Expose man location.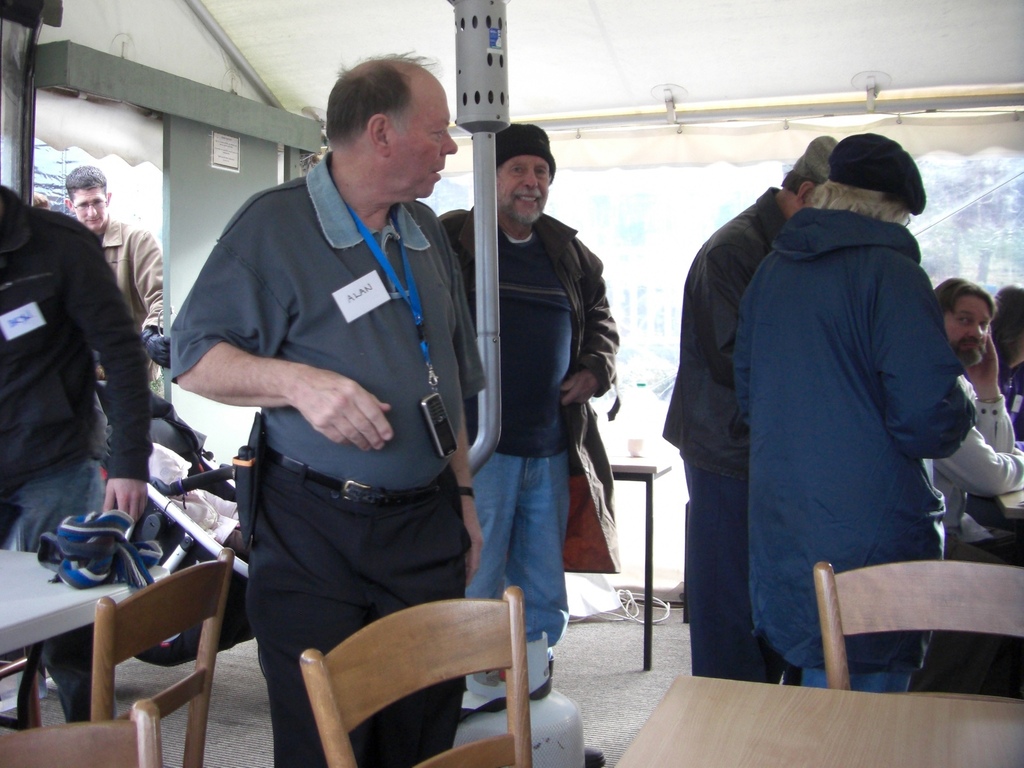
Exposed at x1=437, y1=122, x2=618, y2=647.
